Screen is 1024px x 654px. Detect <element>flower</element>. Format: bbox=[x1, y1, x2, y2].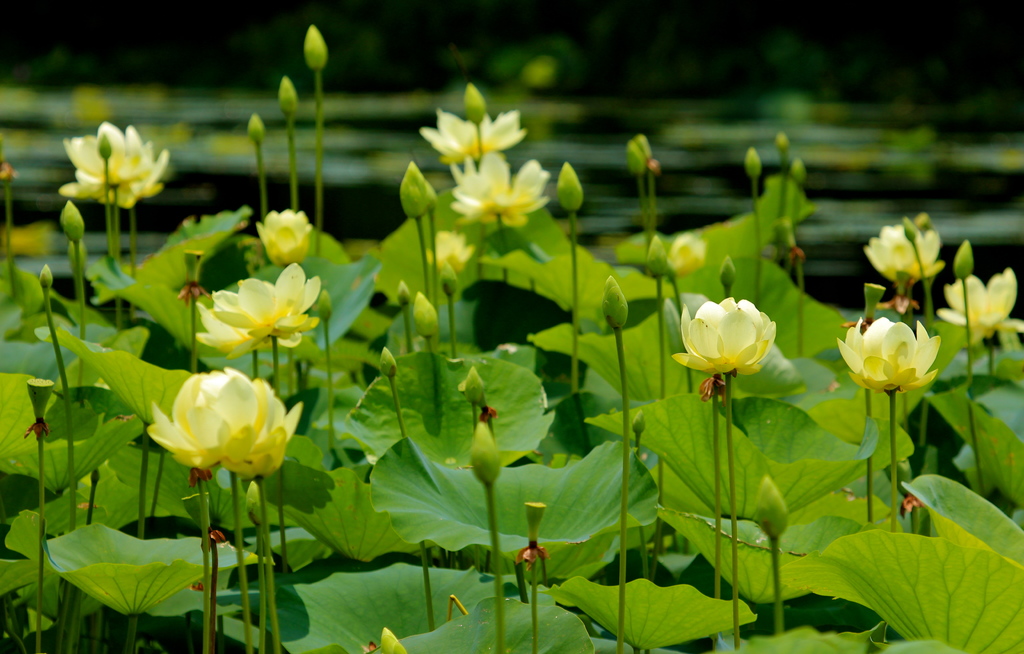
bbox=[56, 148, 168, 202].
